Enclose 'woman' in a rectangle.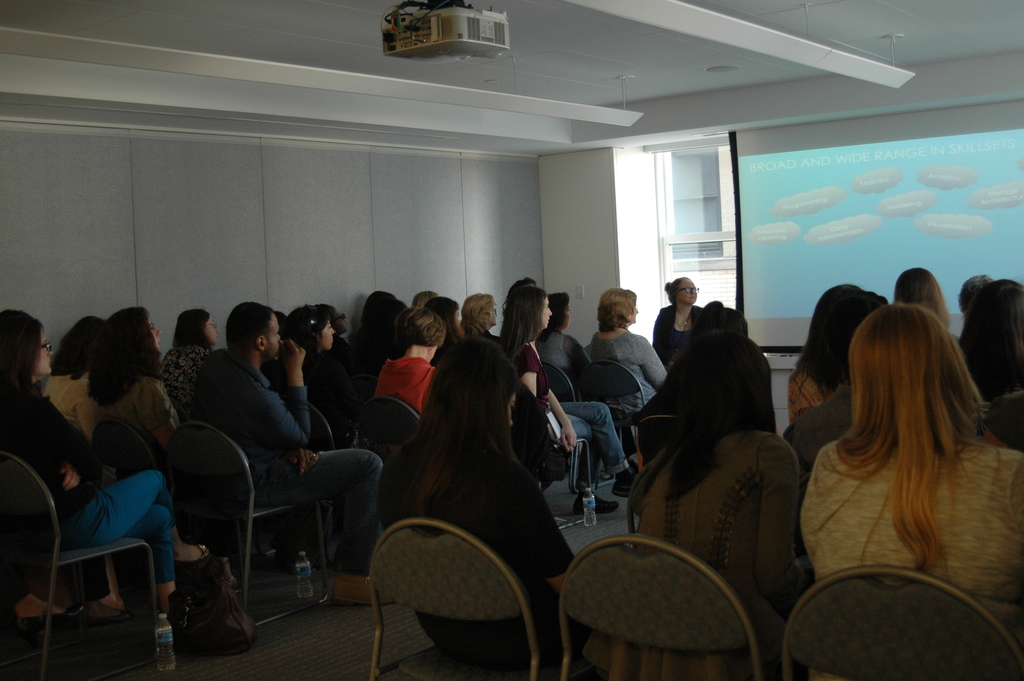
detection(0, 301, 181, 604).
